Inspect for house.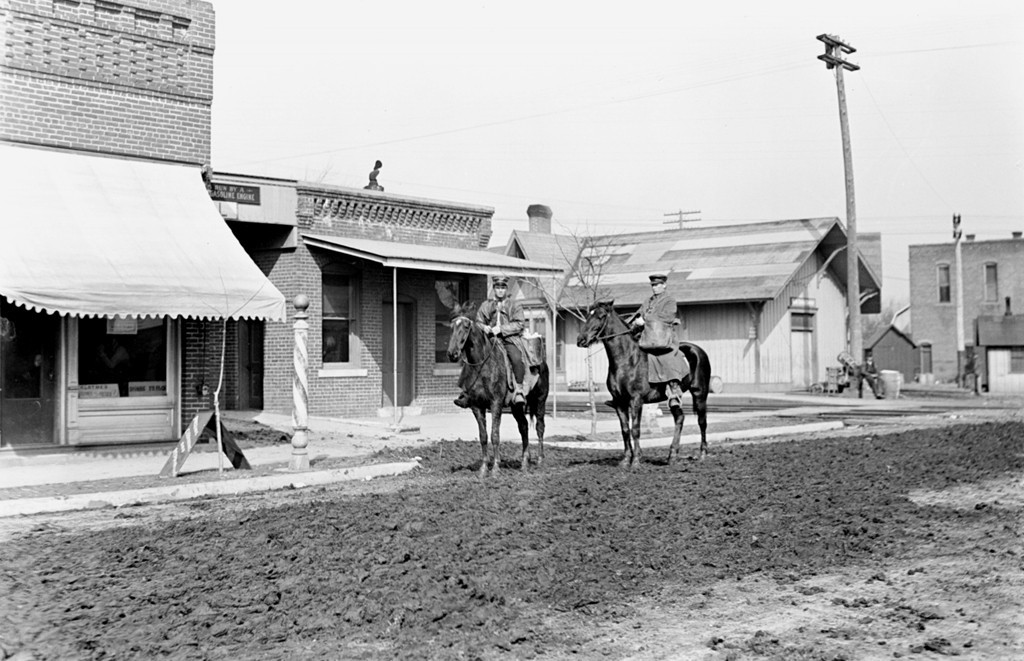
Inspection: bbox(222, 146, 531, 436).
